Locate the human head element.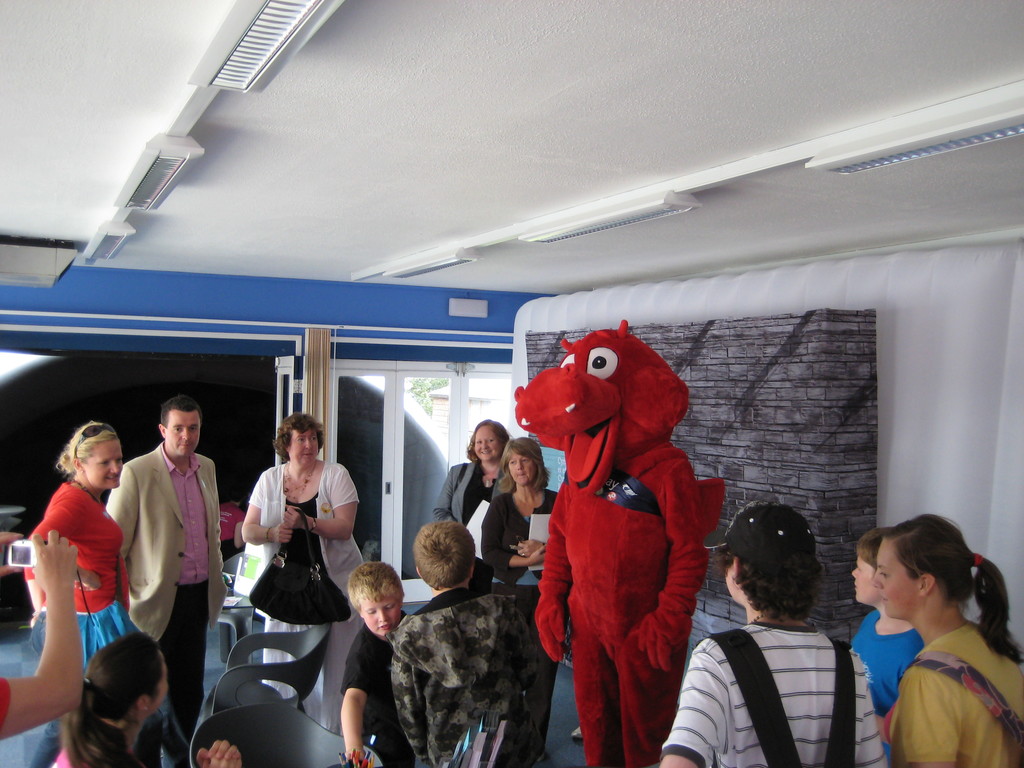
Element bbox: pyautogui.locateOnScreen(849, 529, 890, 601).
